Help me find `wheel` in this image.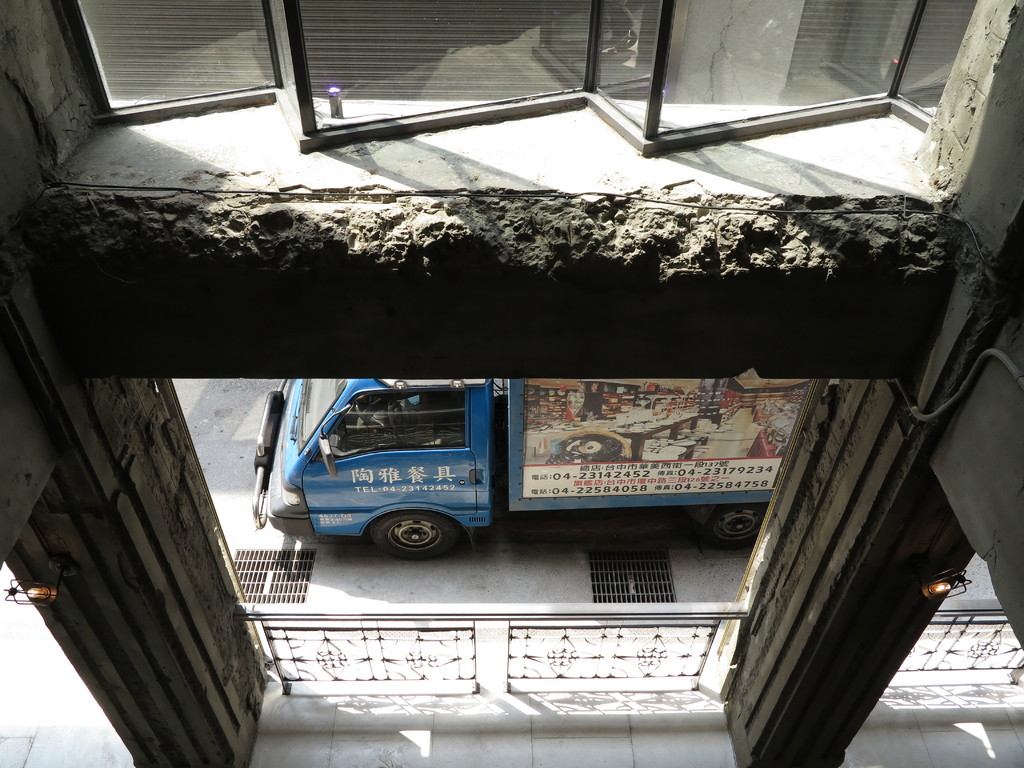
Found it: 708, 505, 765, 549.
